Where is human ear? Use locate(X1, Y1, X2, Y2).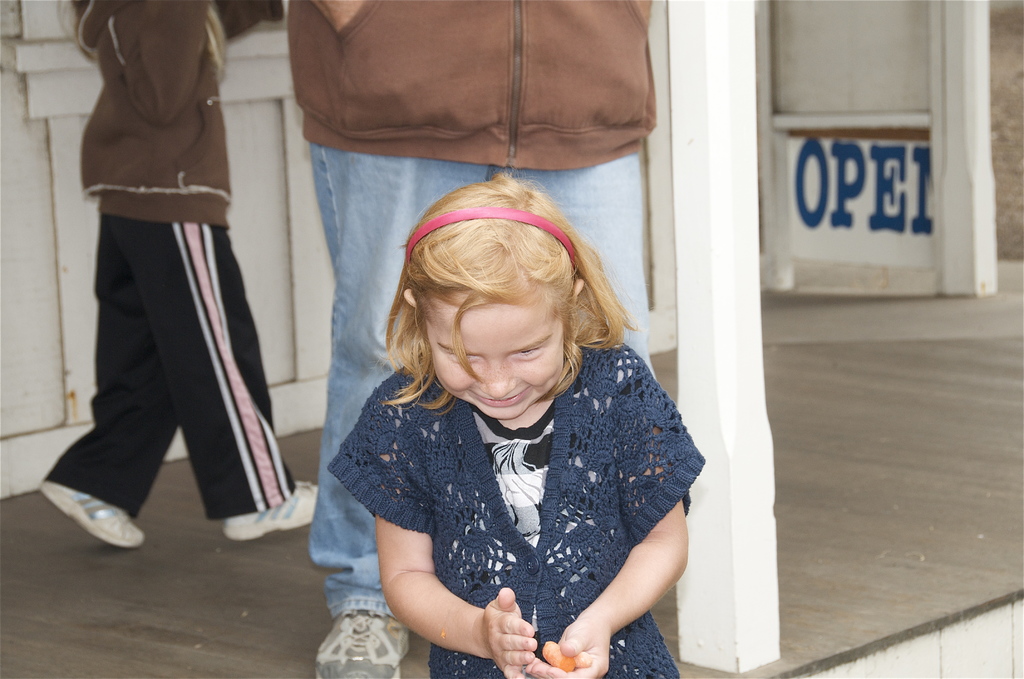
locate(570, 278, 585, 303).
